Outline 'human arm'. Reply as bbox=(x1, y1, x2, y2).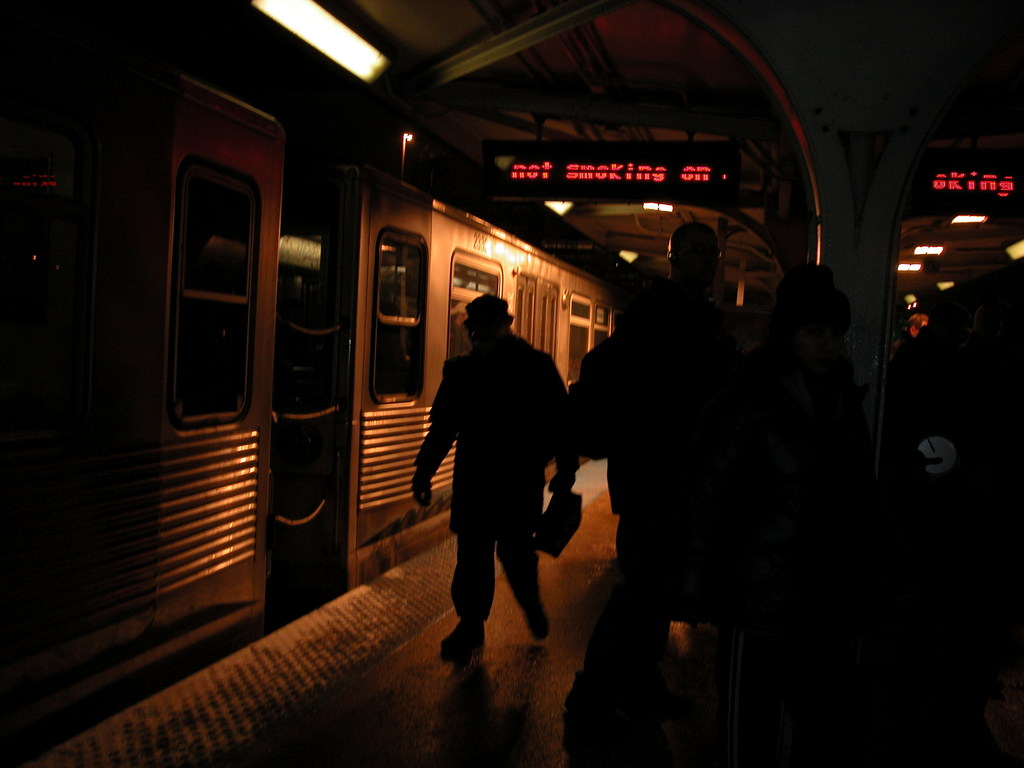
bbox=(406, 376, 465, 536).
